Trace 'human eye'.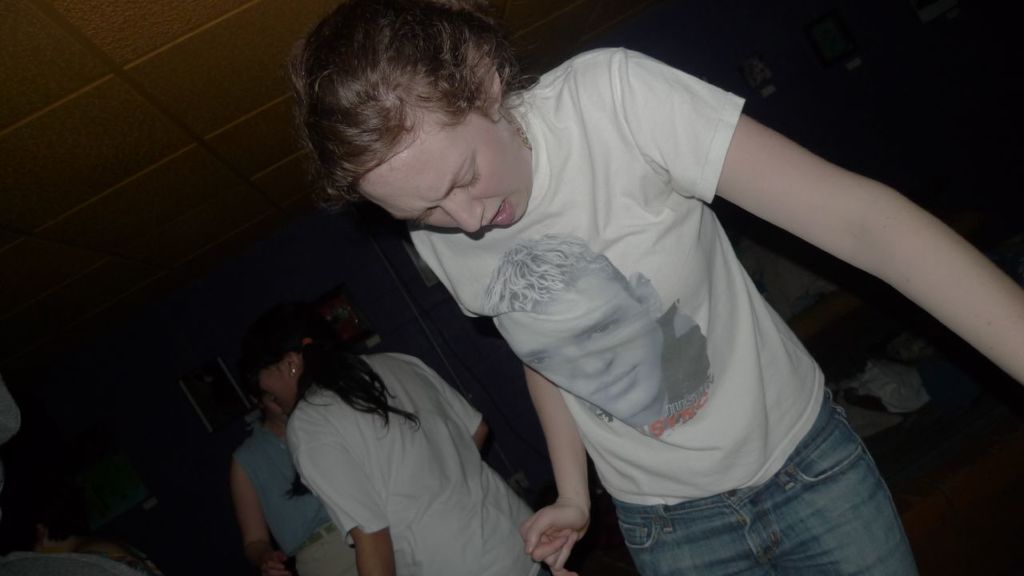
Traced to [527,354,549,370].
